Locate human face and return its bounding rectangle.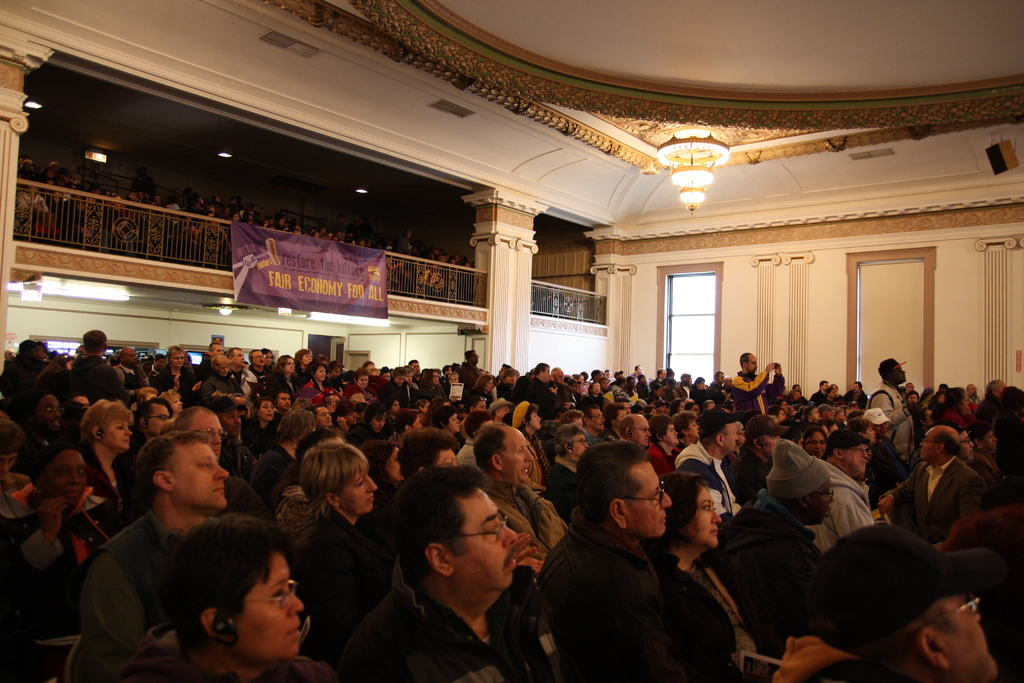
(x1=592, y1=364, x2=735, y2=415).
